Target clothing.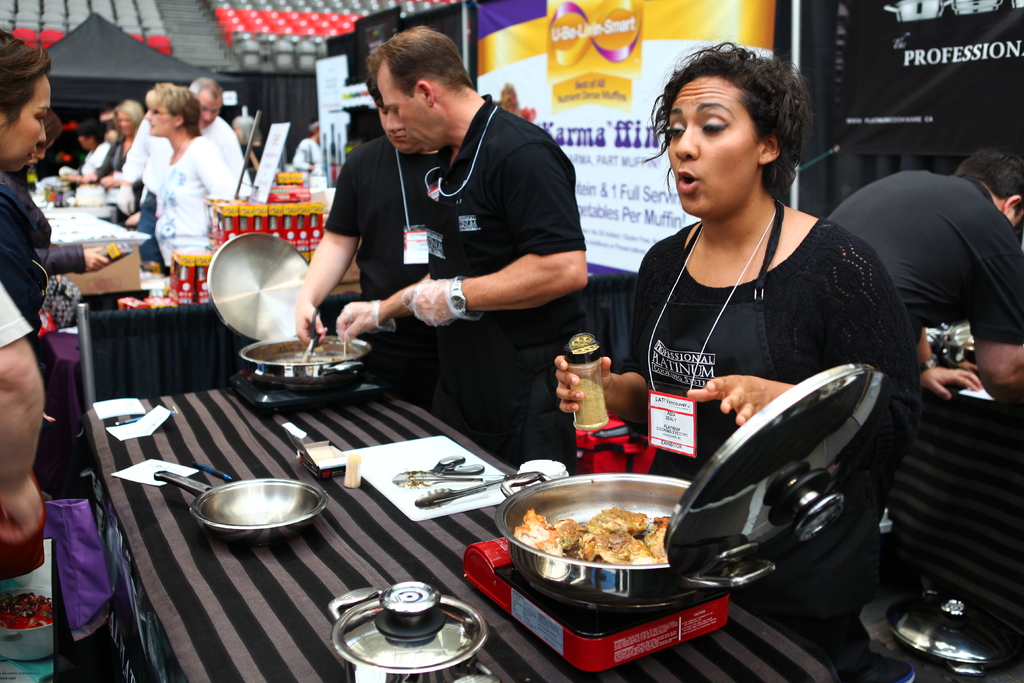
Target region: [424, 95, 612, 450].
